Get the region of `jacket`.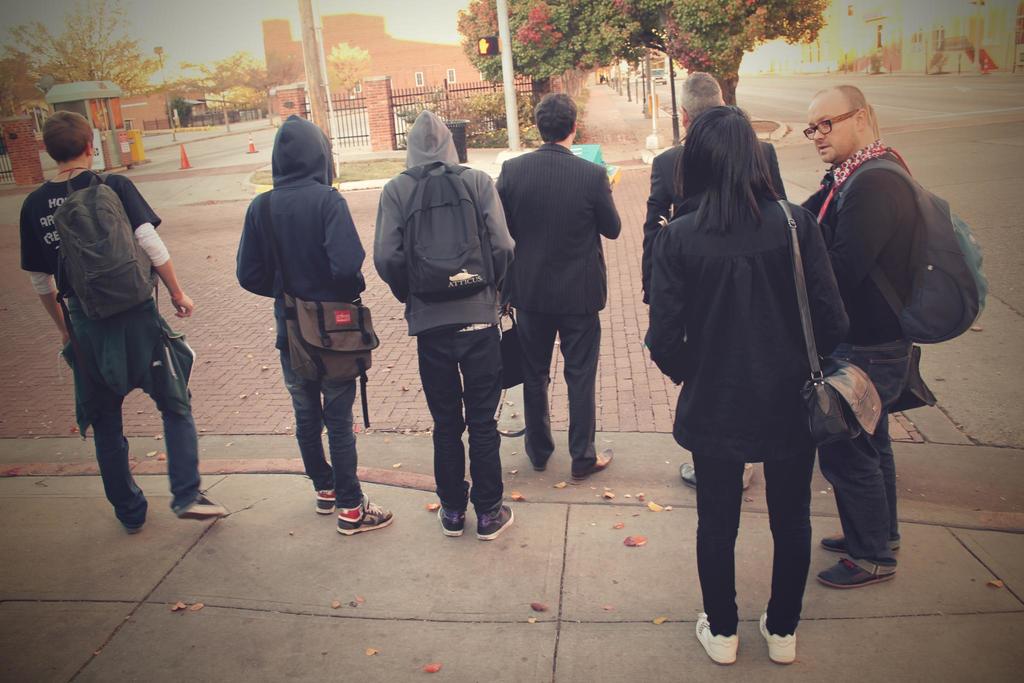
box(228, 131, 369, 355).
